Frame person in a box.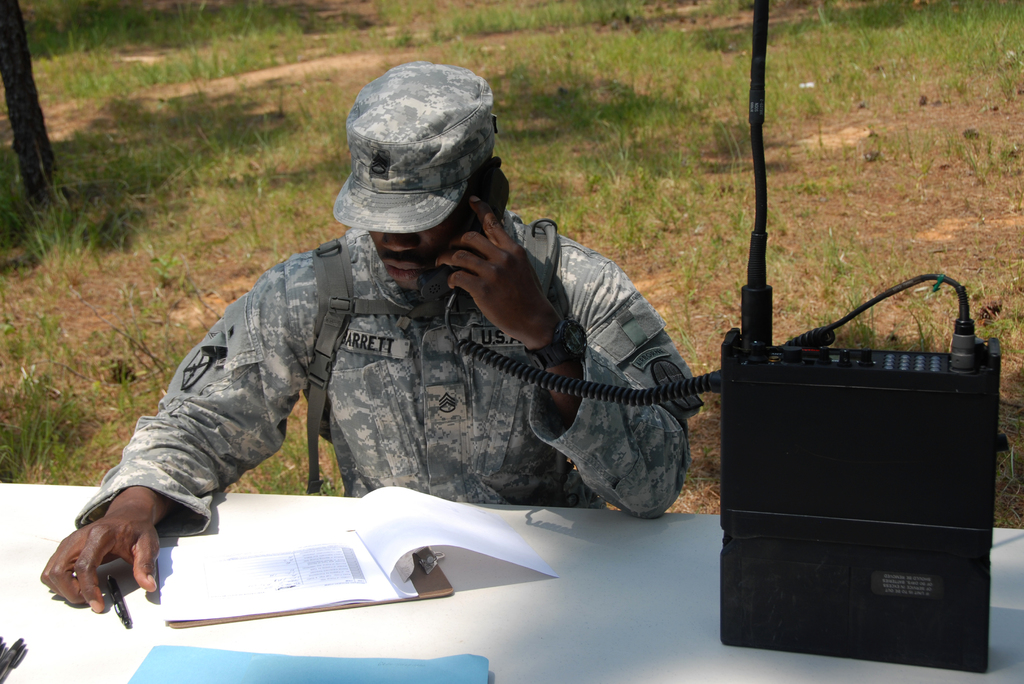
[42,63,701,616].
